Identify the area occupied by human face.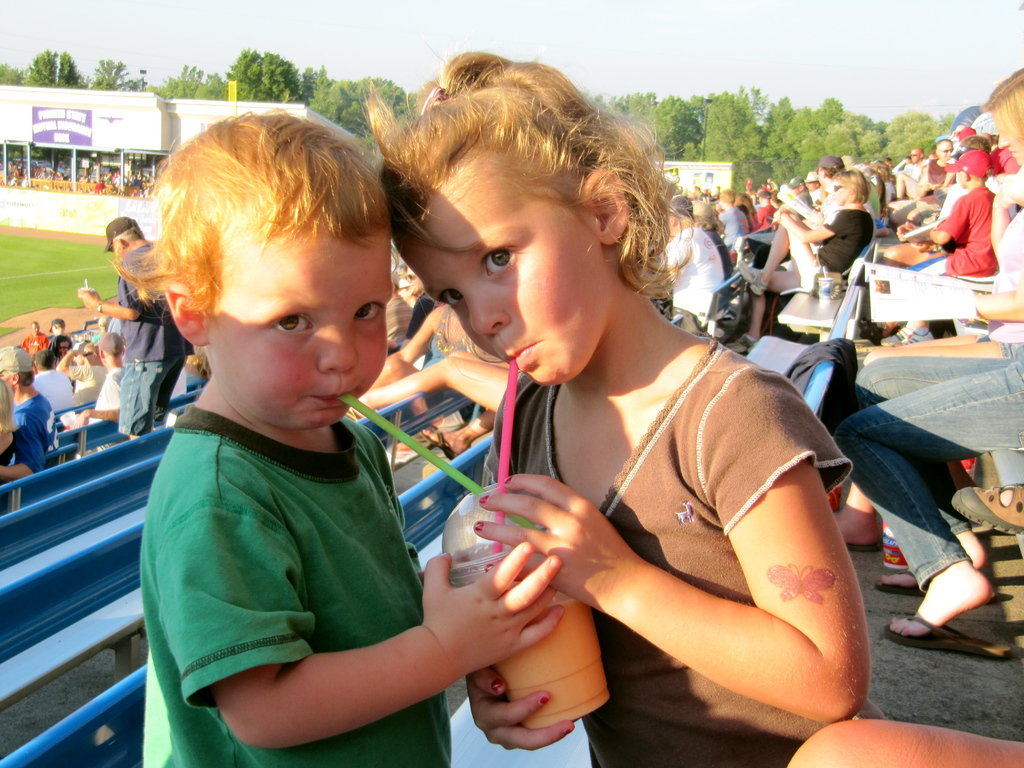
Area: locate(936, 141, 952, 161).
